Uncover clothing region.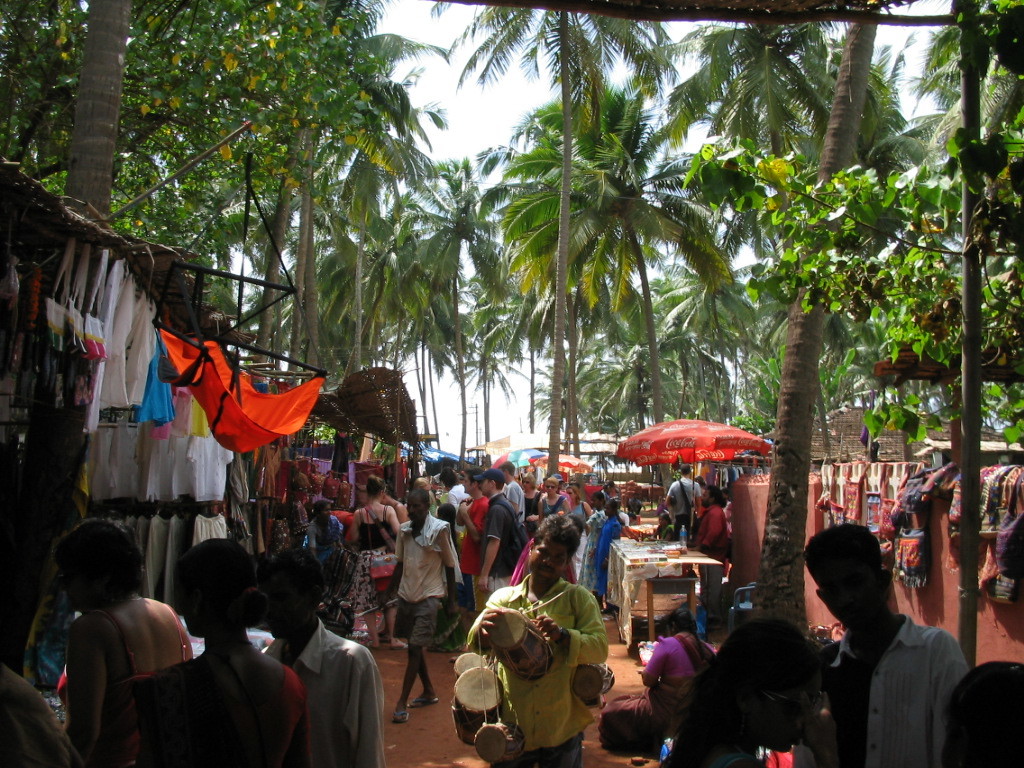
Uncovered: [left=639, top=635, right=690, bottom=701].
